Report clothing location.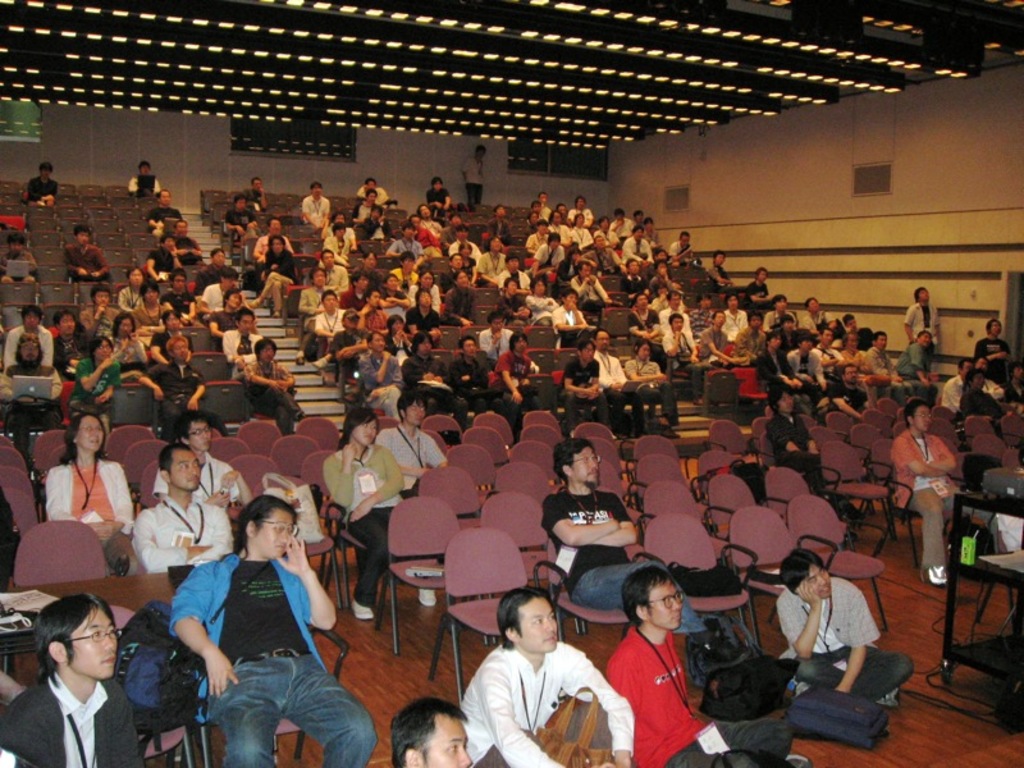
Report: 776:575:920:699.
